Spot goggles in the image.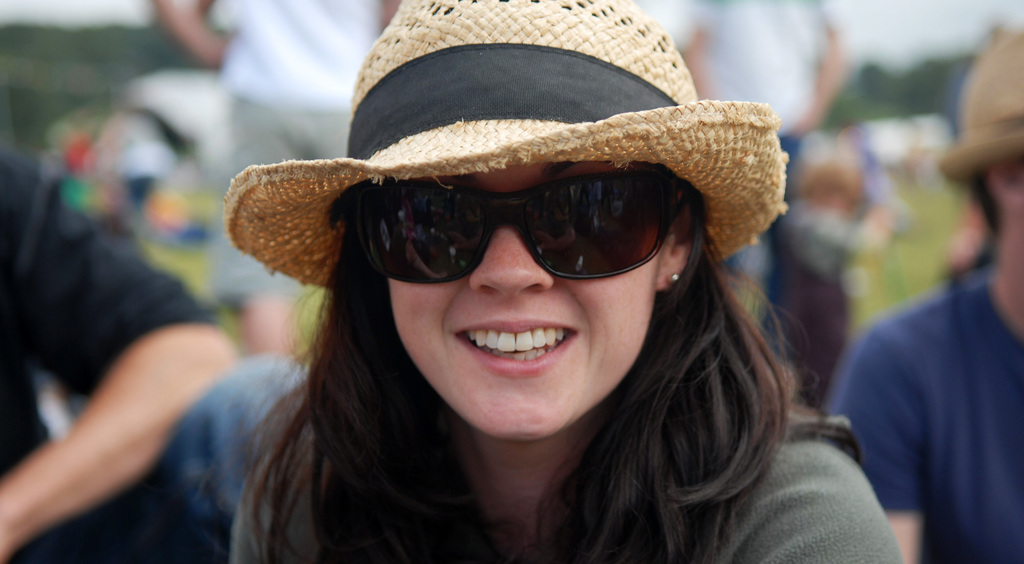
goggles found at x1=332 y1=175 x2=686 y2=283.
